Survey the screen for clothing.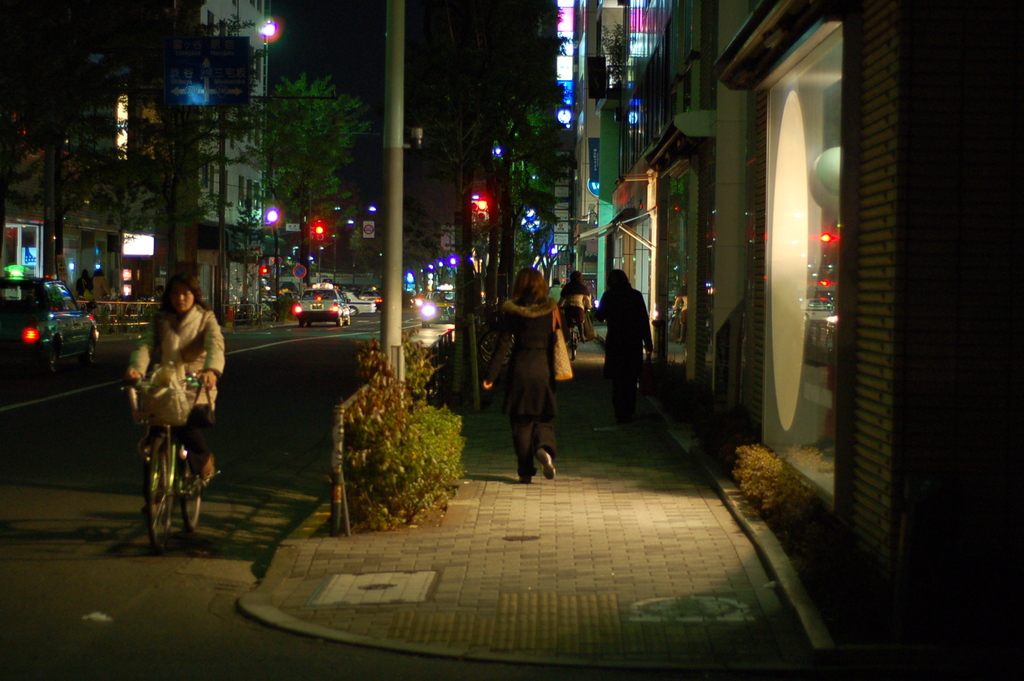
Survey found: x1=125, y1=296, x2=226, y2=493.
